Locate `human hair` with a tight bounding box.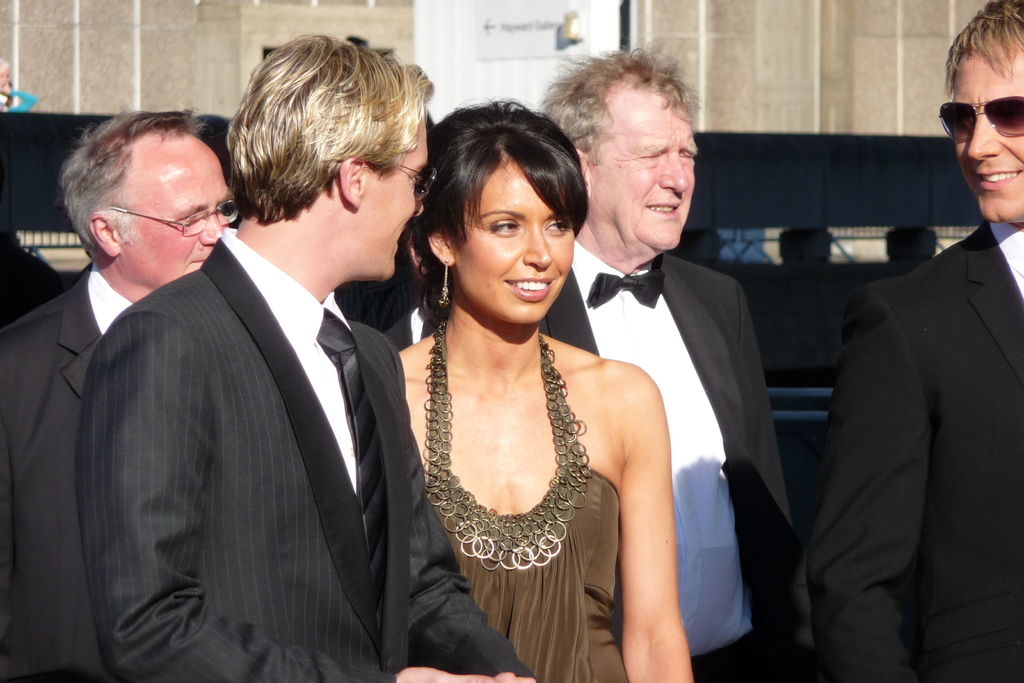
(421,90,587,317).
